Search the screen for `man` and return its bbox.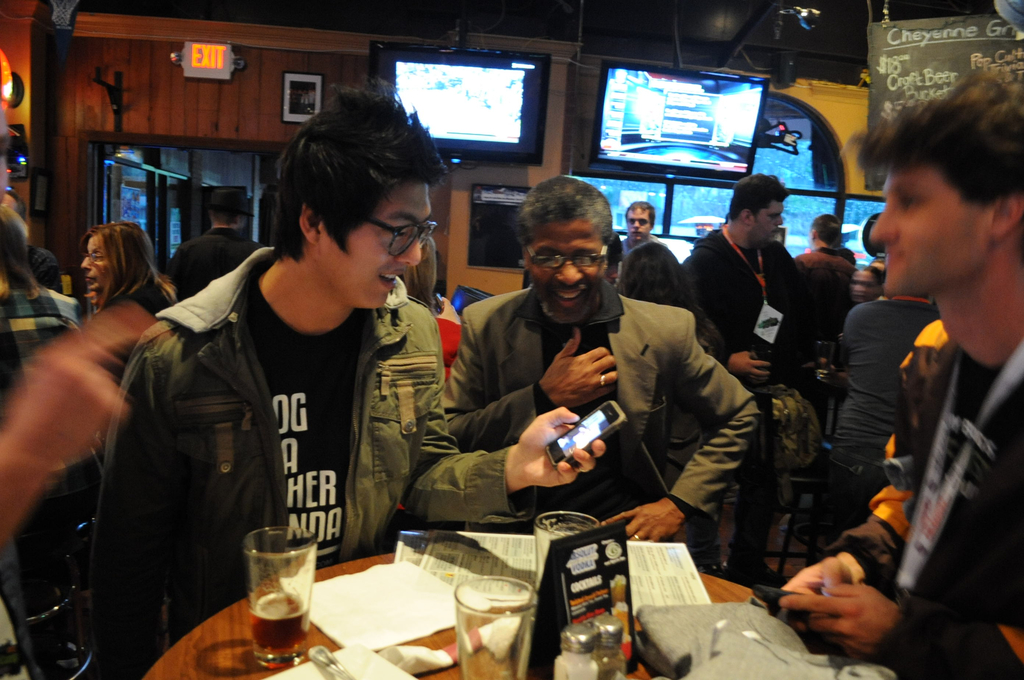
Found: detection(438, 190, 676, 553).
